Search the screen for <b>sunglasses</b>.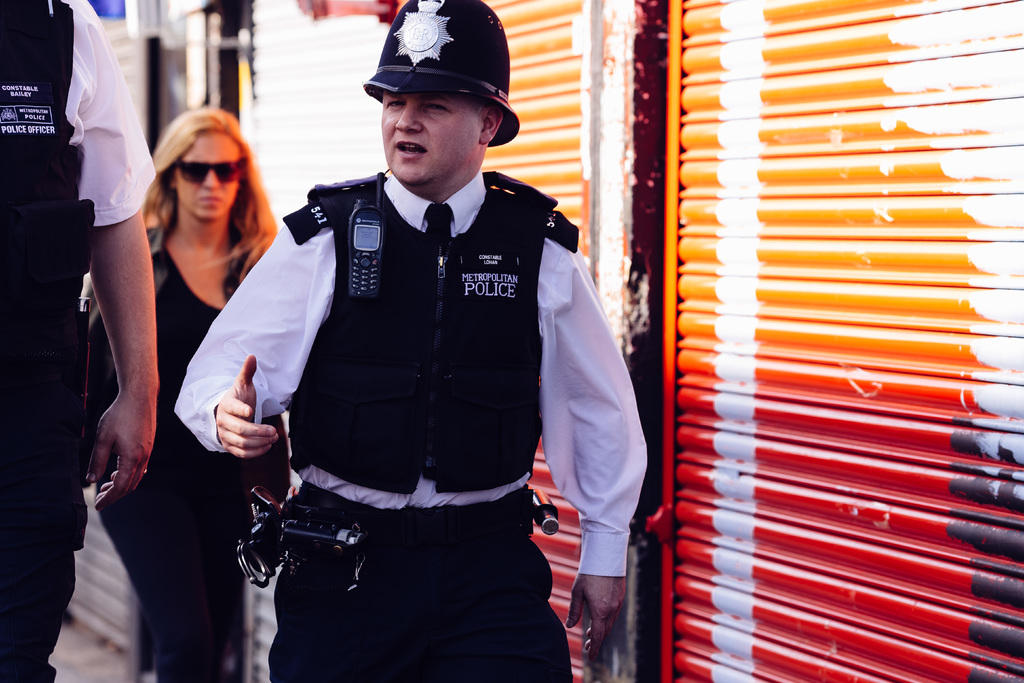
Found at [left=175, top=157, right=246, bottom=181].
